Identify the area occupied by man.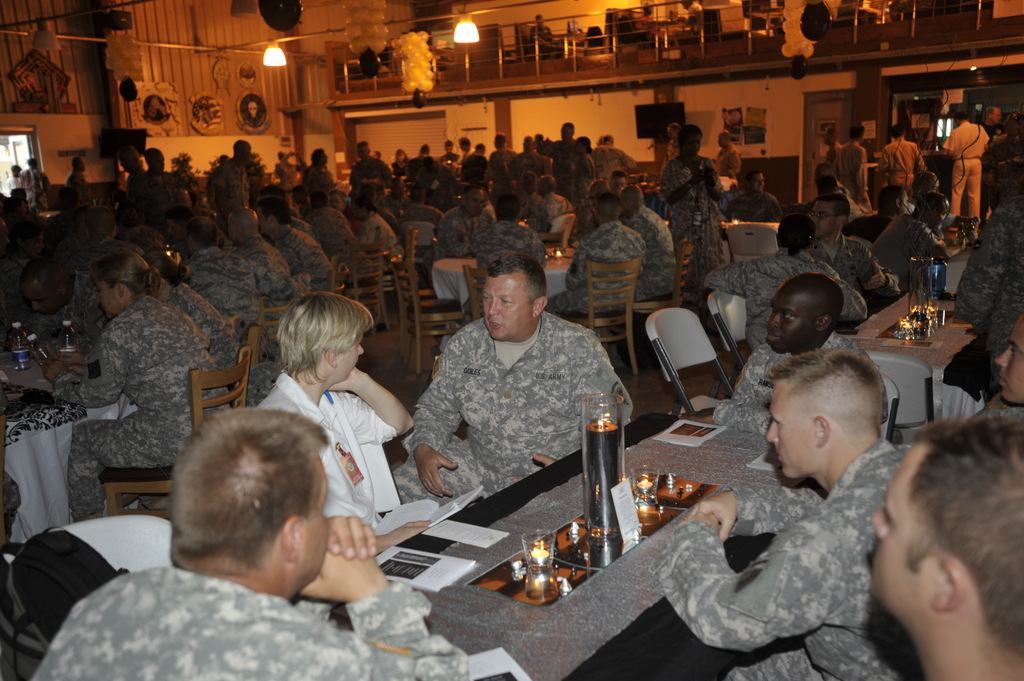
Area: box(431, 186, 495, 263).
